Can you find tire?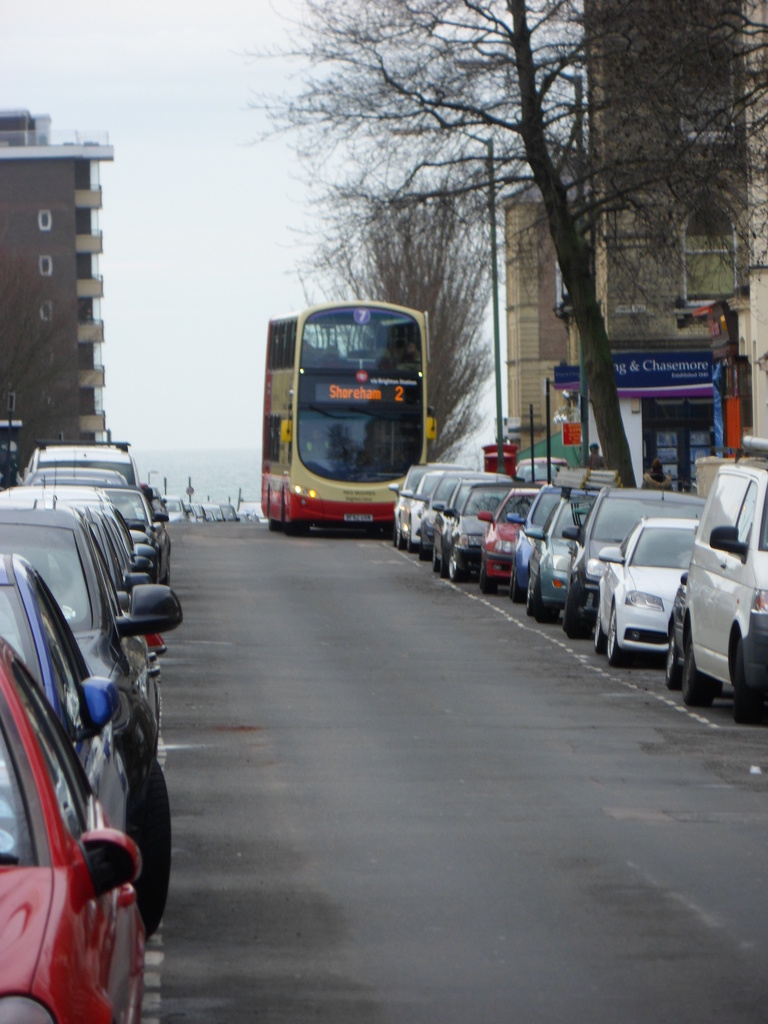
Yes, bounding box: (408, 531, 419, 553).
